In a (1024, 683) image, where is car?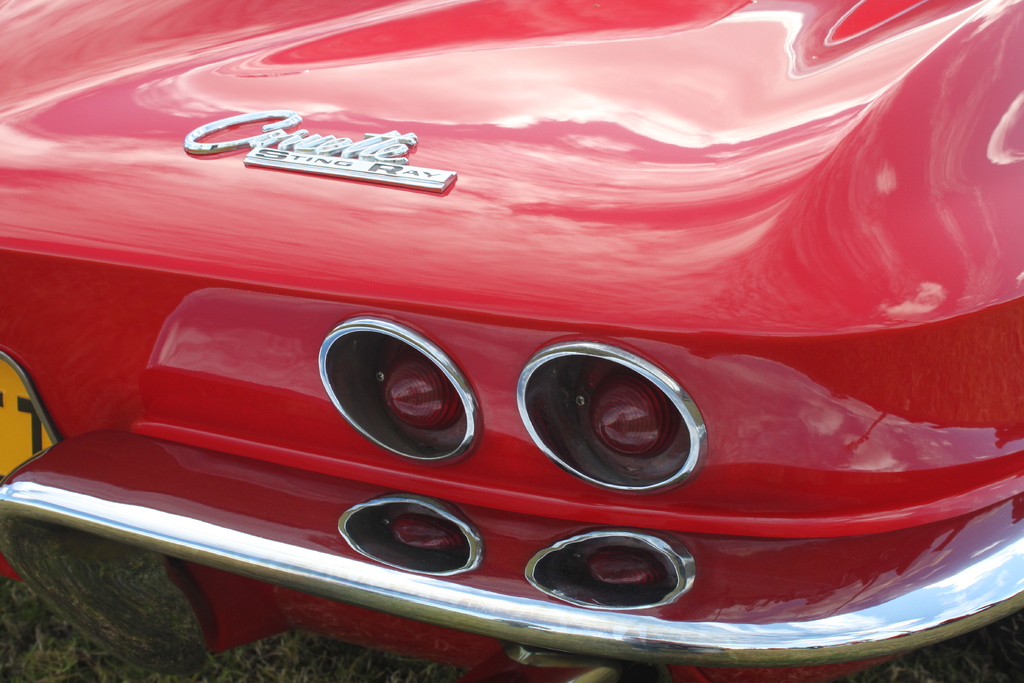
[0,0,1023,682].
